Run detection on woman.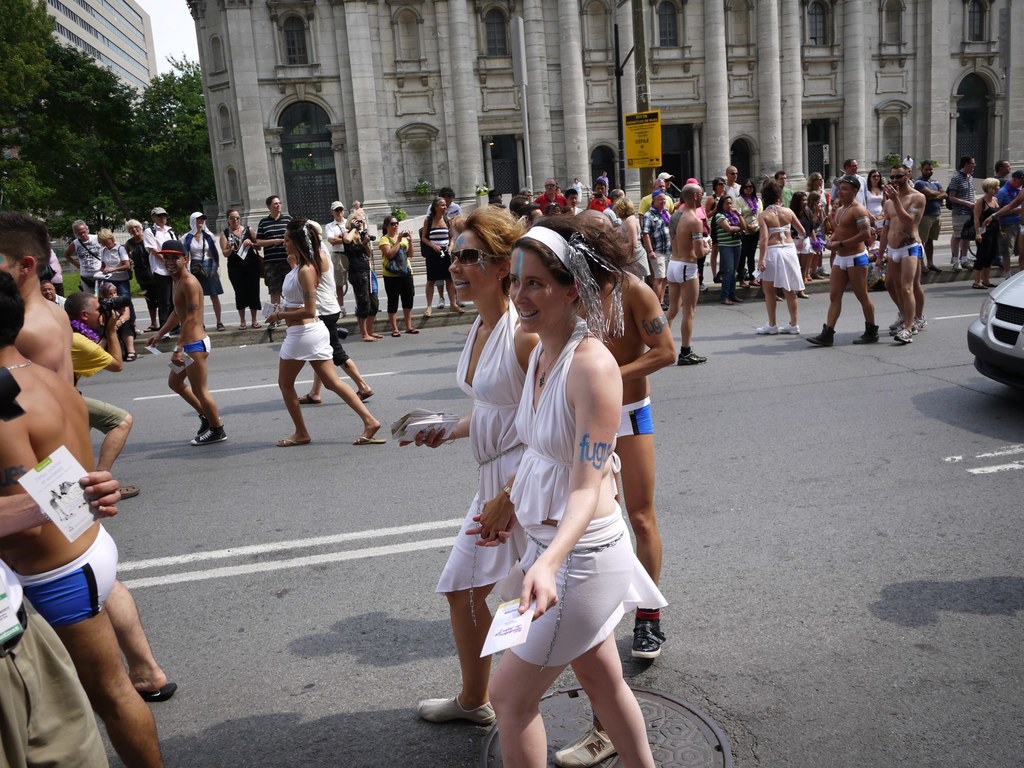
Result: rect(417, 202, 456, 319).
